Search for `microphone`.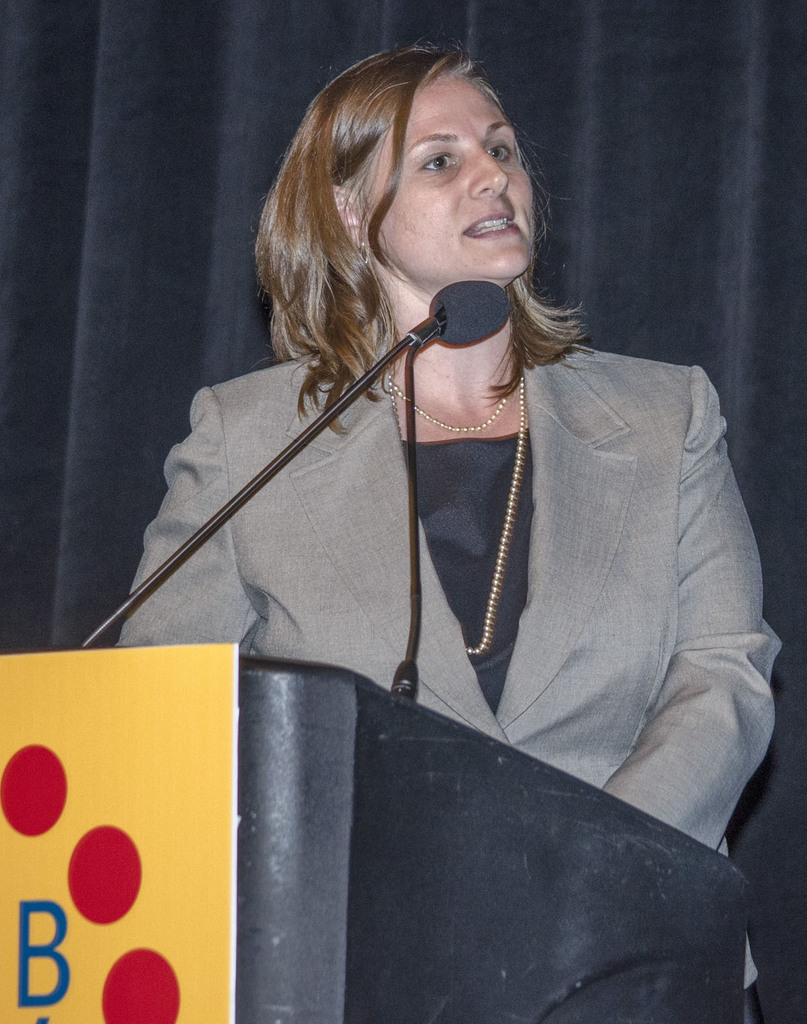
Found at [382, 272, 533, 349].
